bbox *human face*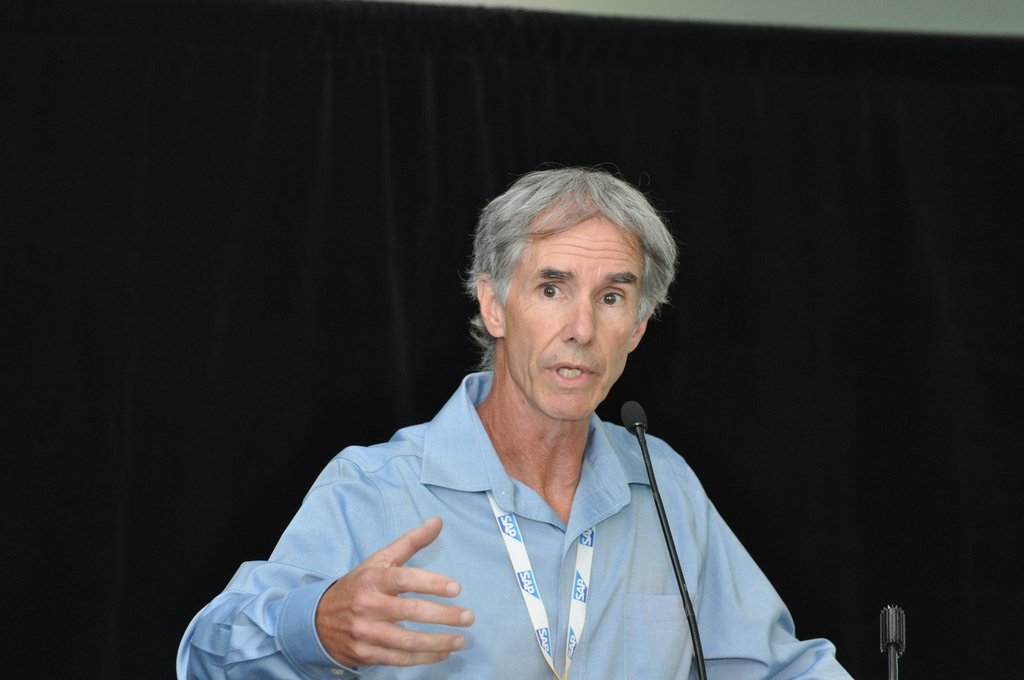
pyautogui.locateOnScreen(505, 213, 644, 421)
